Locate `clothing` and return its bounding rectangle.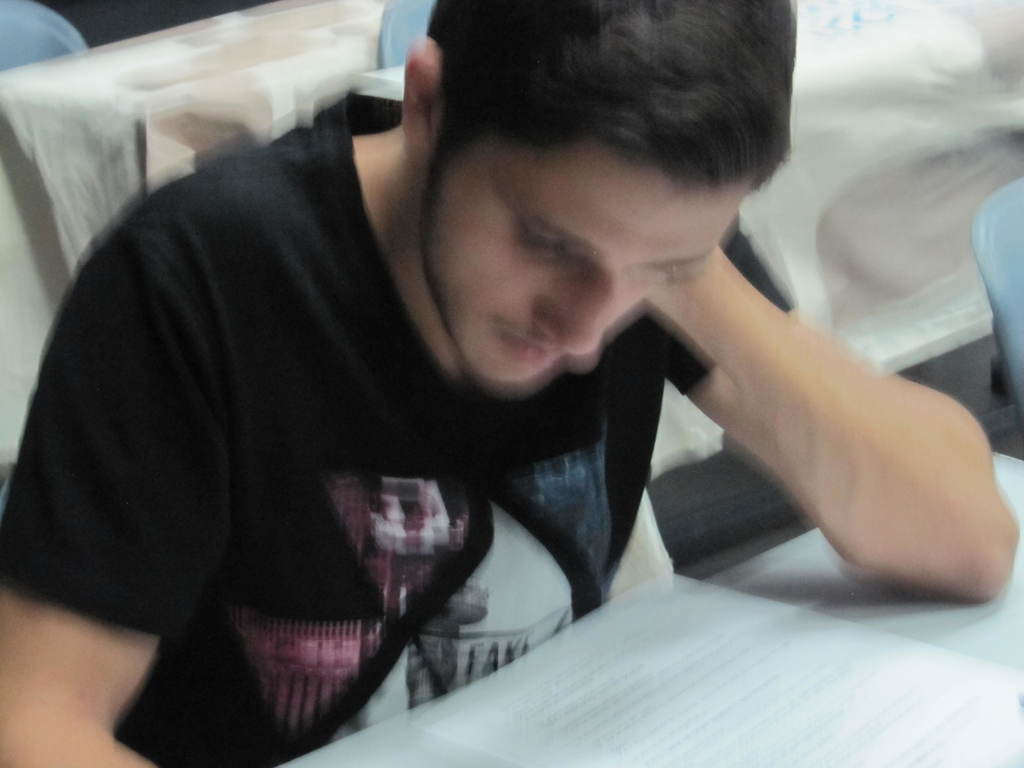
left=40, top=78, right=890, bottom=767.
